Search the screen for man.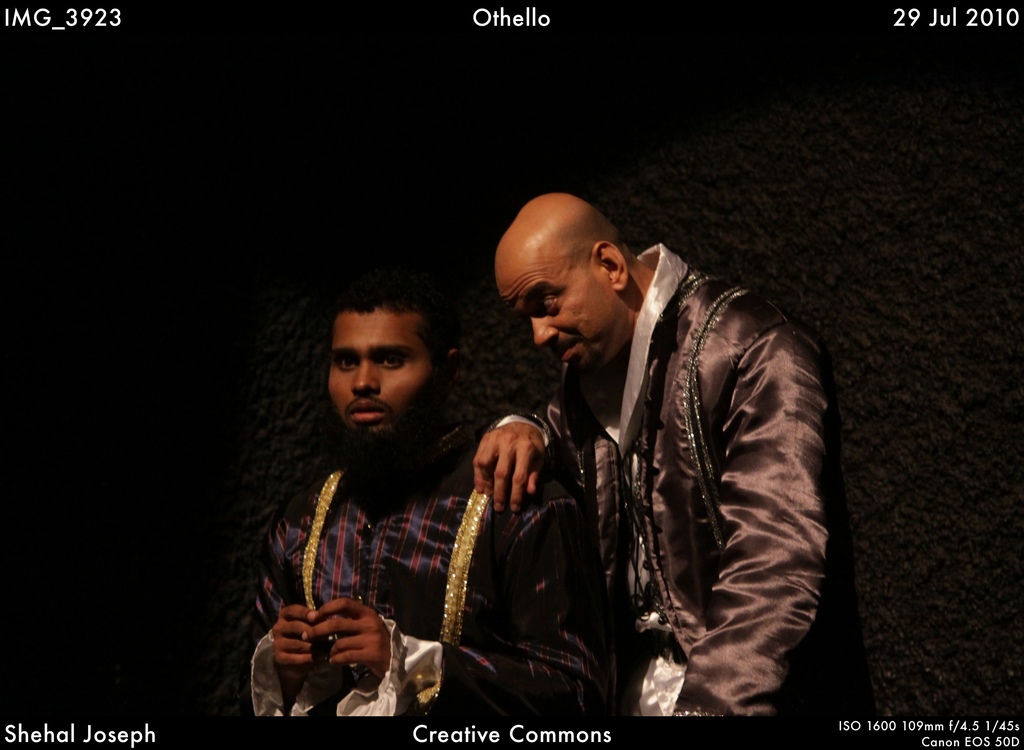
Found at (244,280,598,715).
